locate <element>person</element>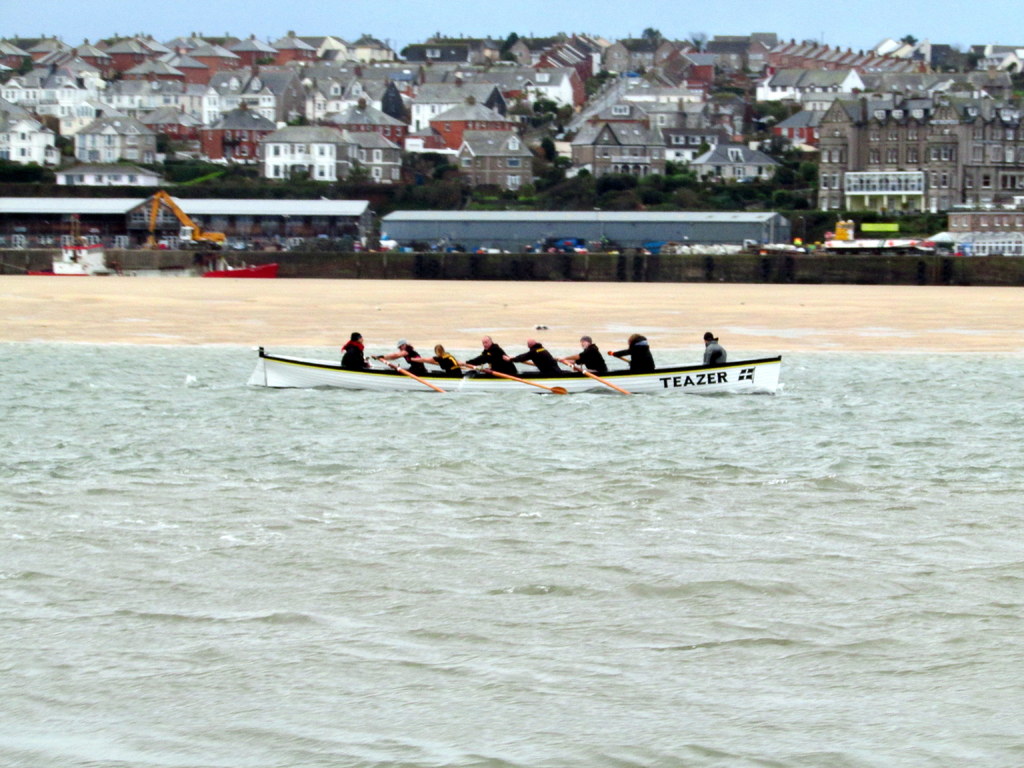
(x1=606, y1=333, x2=657, y2=371)
